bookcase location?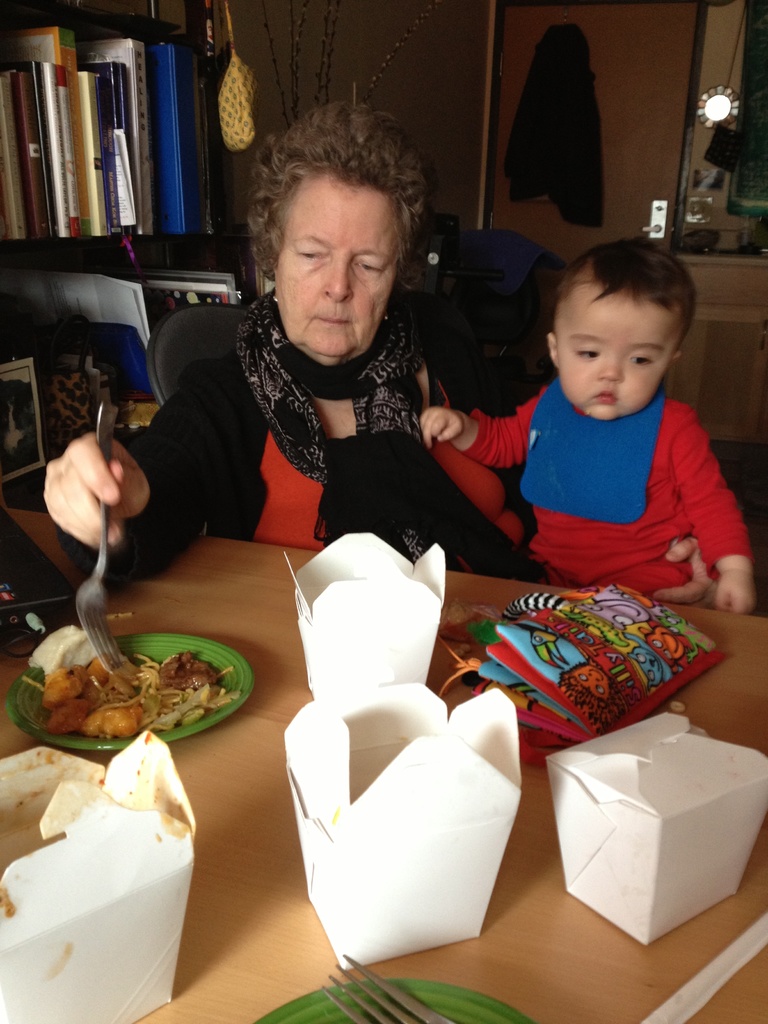
{"x1": 0, "y1": 0, "x2": 252, "y2": 273}
